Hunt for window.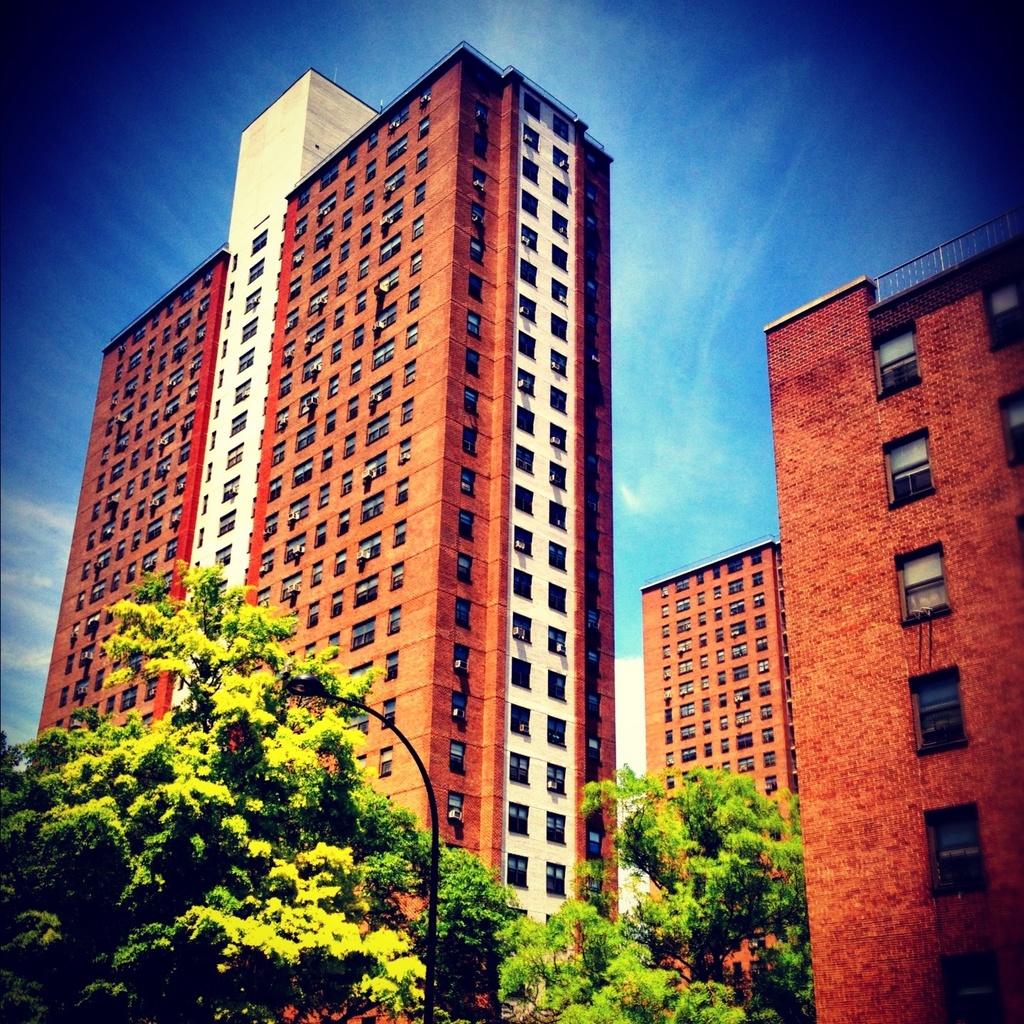
Hunted down at {"x1": 543, "y1": 859, "x2": 564, "y2": 897}.
